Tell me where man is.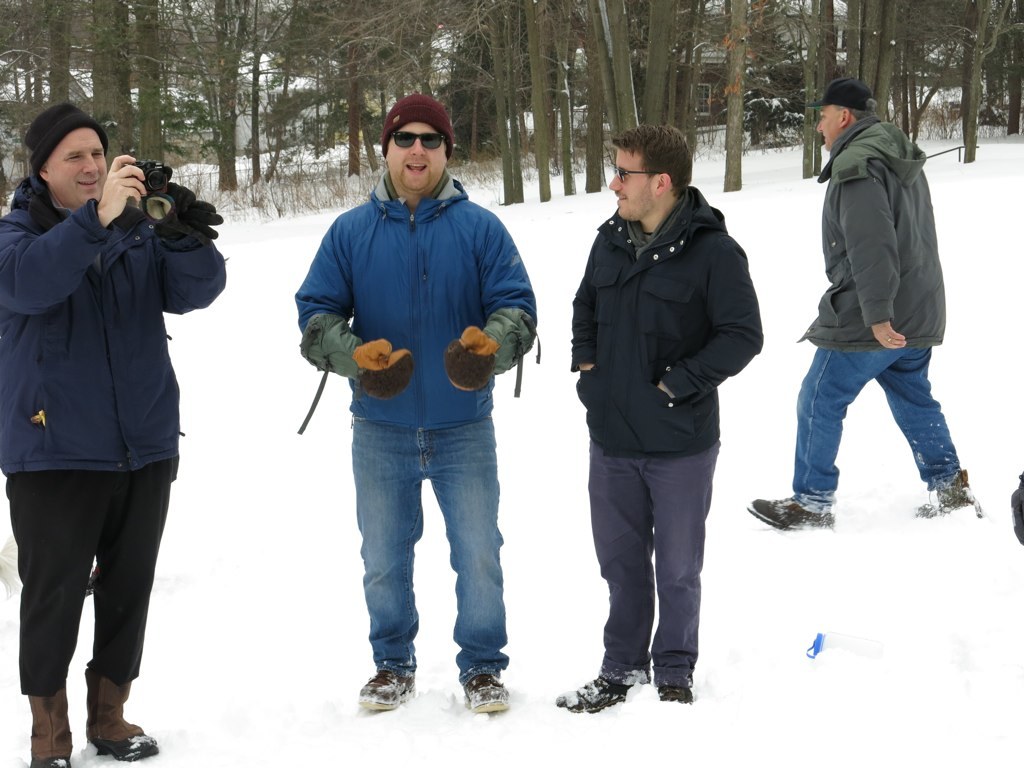
man is at rect(553, 130, 764, 713).
